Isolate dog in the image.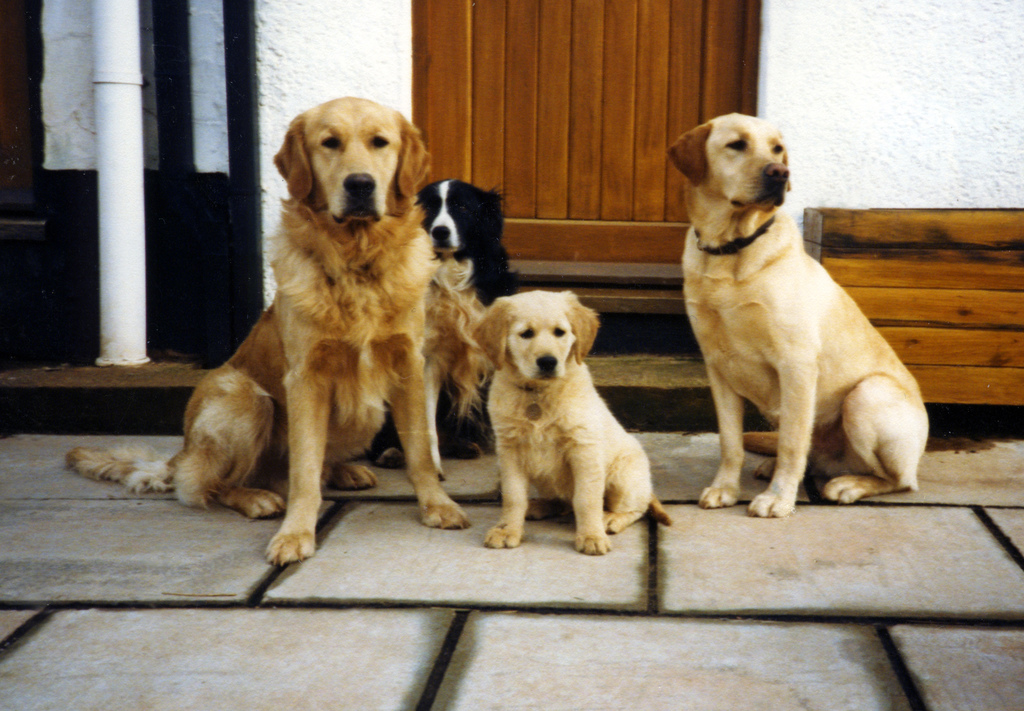
Isolated region: locate(63, 95, 467, 565).
